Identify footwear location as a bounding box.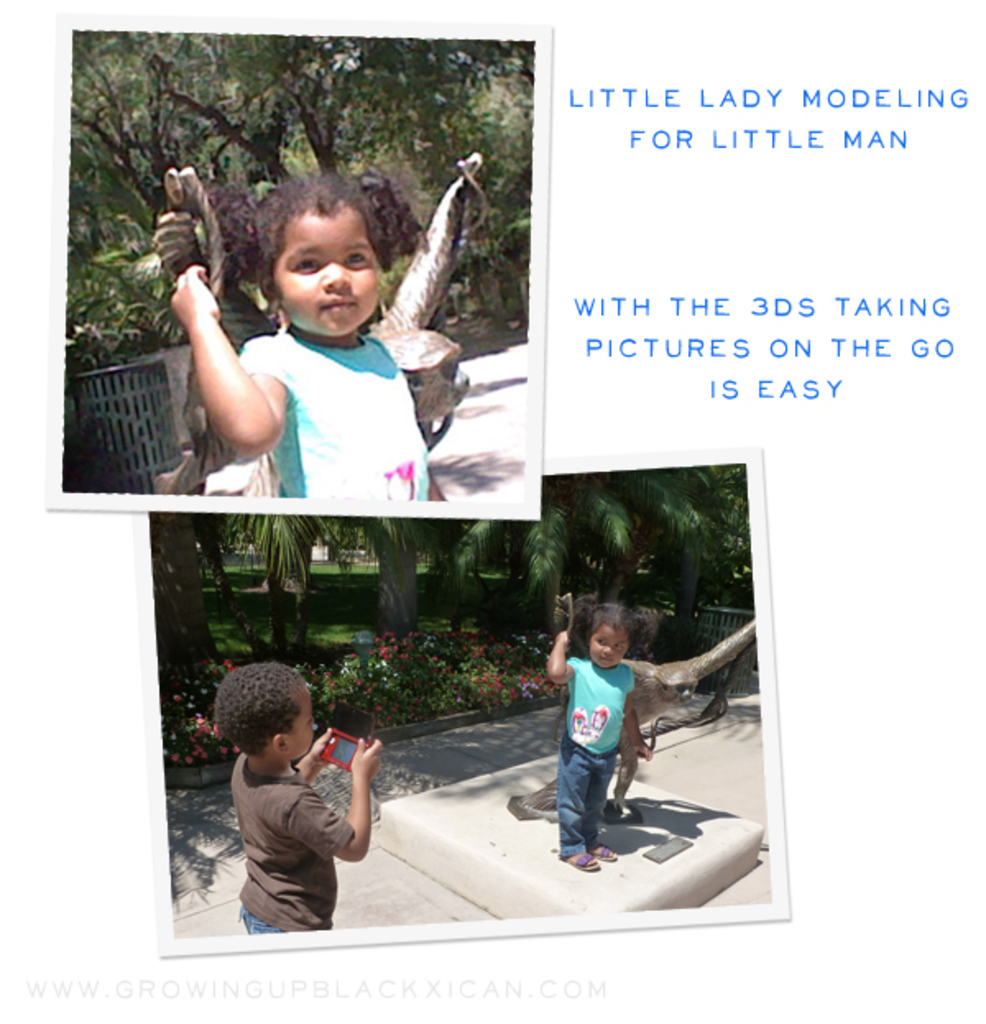
select_region(567, 855, 603, 874).
